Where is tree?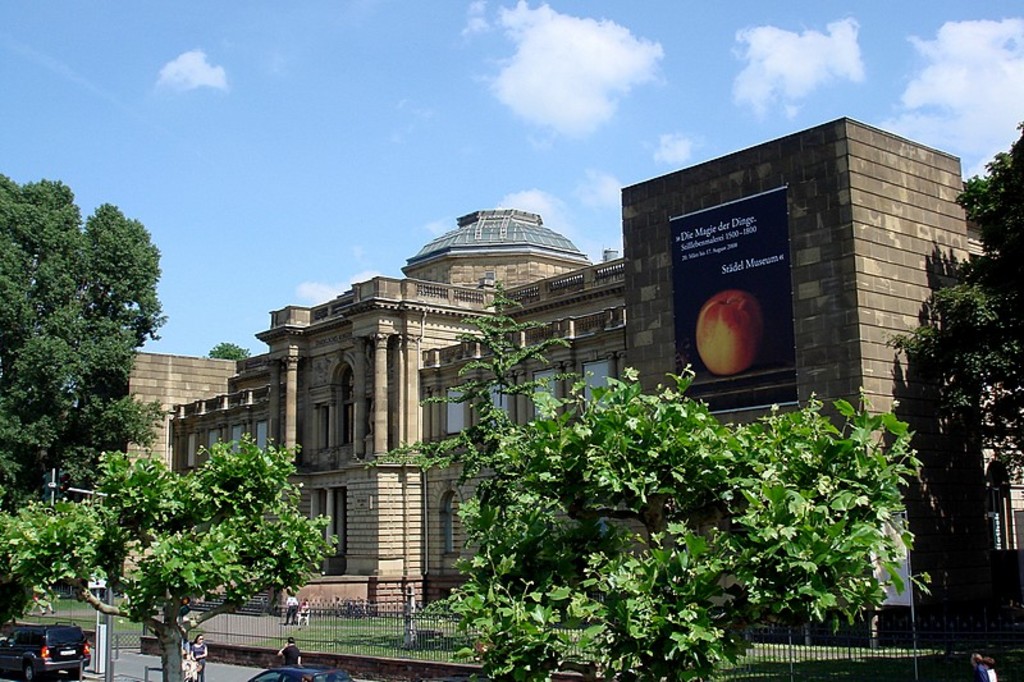
(x1=353, y1=282, x2=928, y2=681).
